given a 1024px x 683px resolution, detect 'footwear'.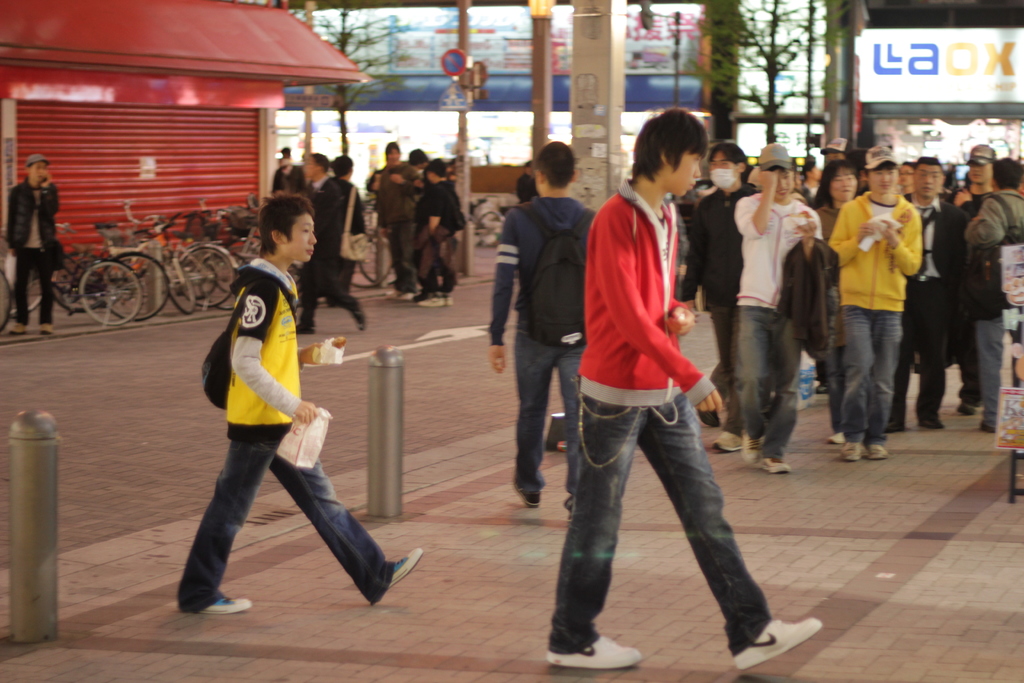
(left=9, top=321, right=22, bottom=334).
